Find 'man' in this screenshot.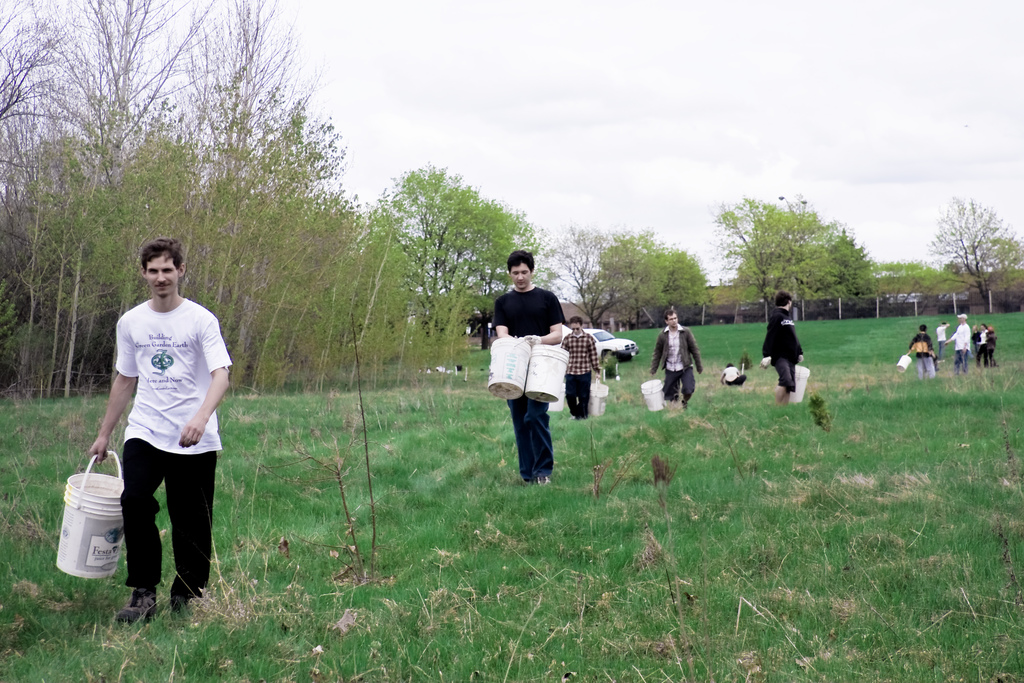
The bounding box for 'man' is bbox=[938, 320, 950, 353].
